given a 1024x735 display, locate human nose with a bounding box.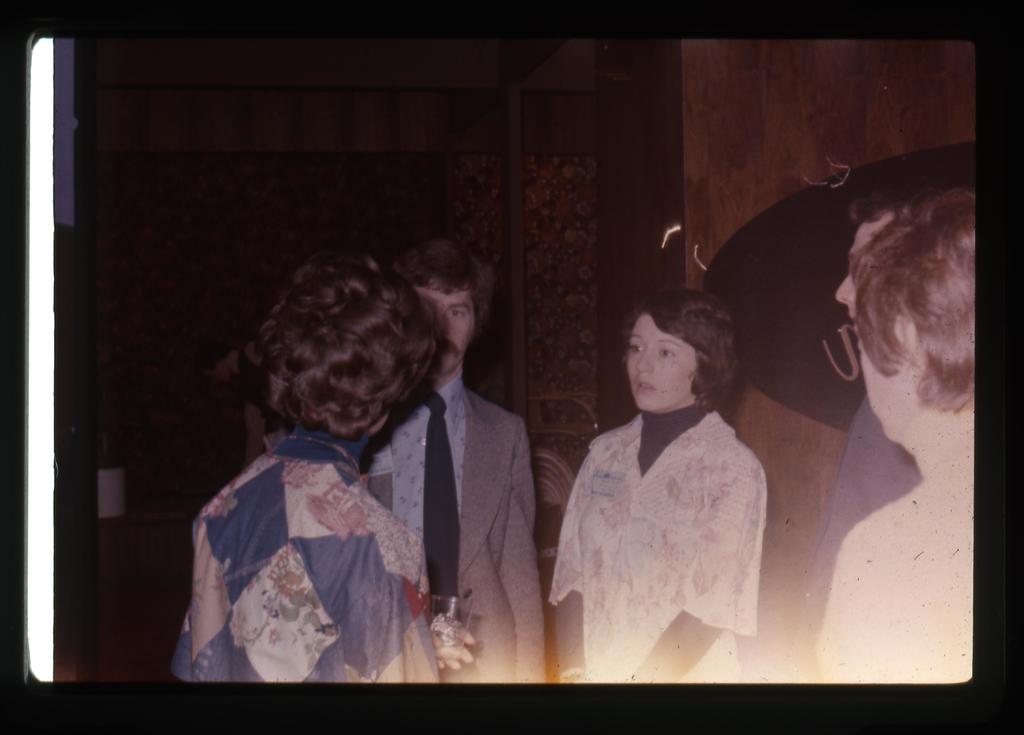
Located: [left=636, top=347, right=652, bottom=372].
